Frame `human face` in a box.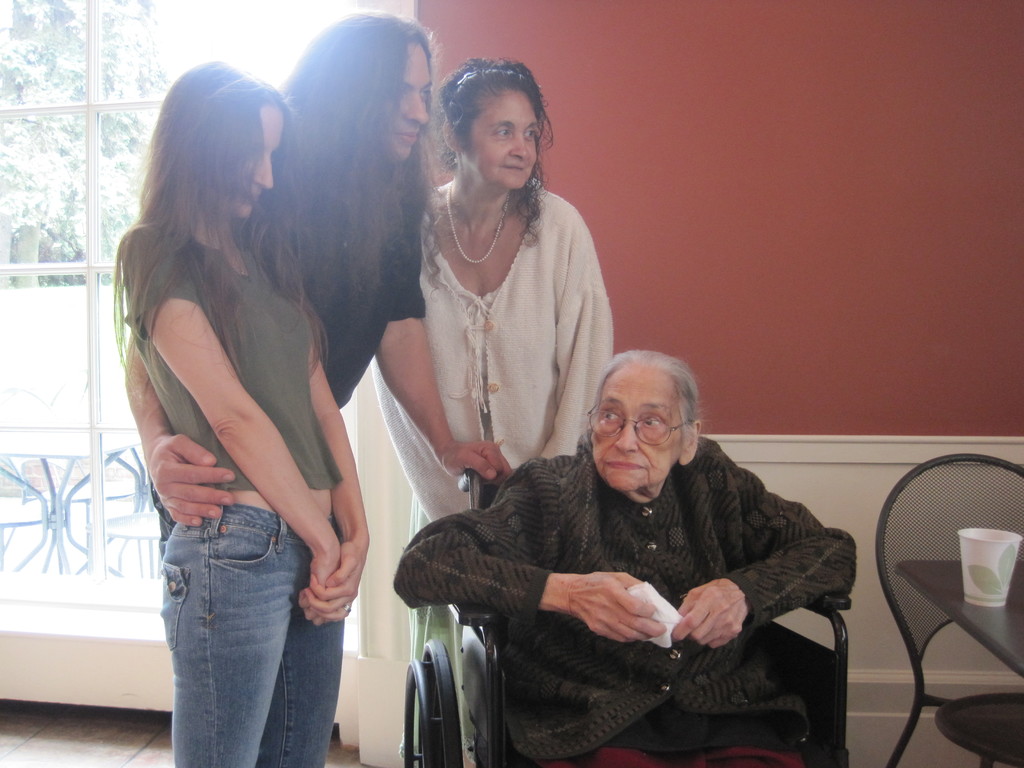
select_region(594, 371, 680, 495).
